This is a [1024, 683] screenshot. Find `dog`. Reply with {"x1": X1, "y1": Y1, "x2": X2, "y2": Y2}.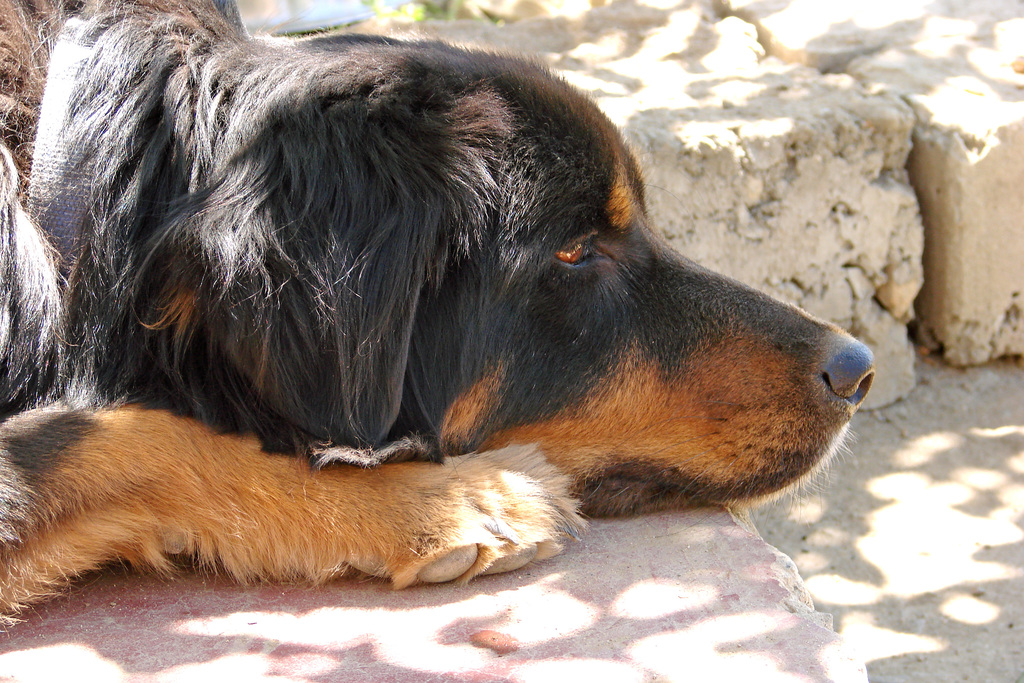
{"x1": 0, "y1": 0, "x2": 877, "y2": 652}.
